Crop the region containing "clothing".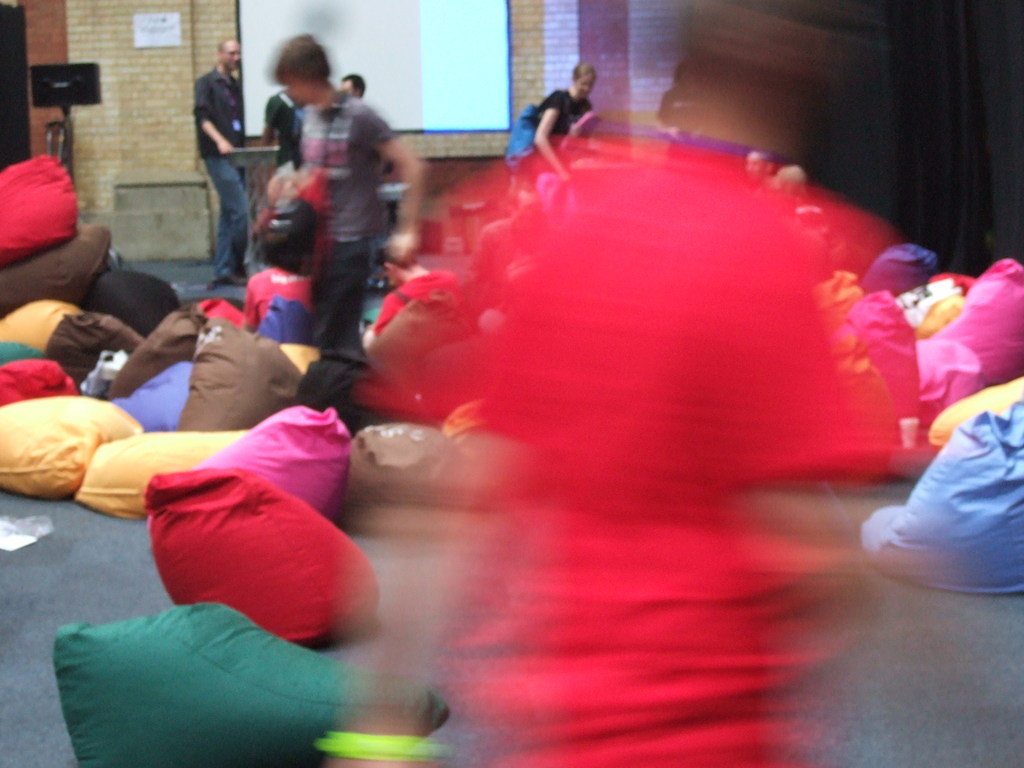
Crop region: left=186, top=49, right=234, bottom=297.
